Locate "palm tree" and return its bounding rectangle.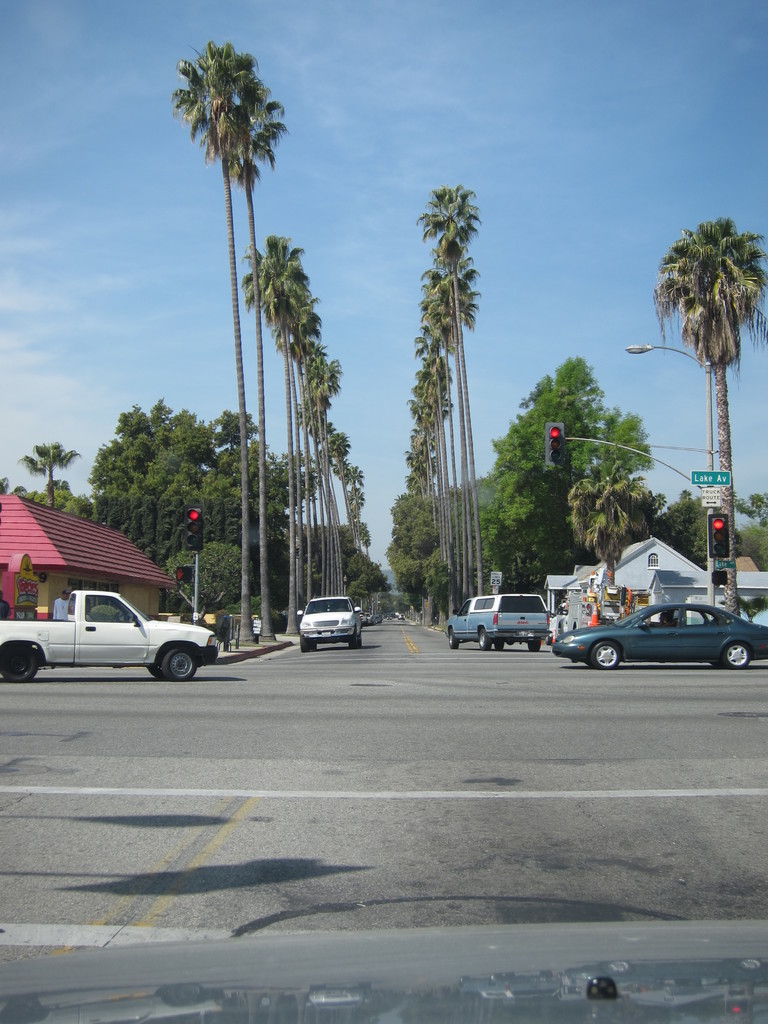
<bbox>174, 49, 332, 658</bbox>.
